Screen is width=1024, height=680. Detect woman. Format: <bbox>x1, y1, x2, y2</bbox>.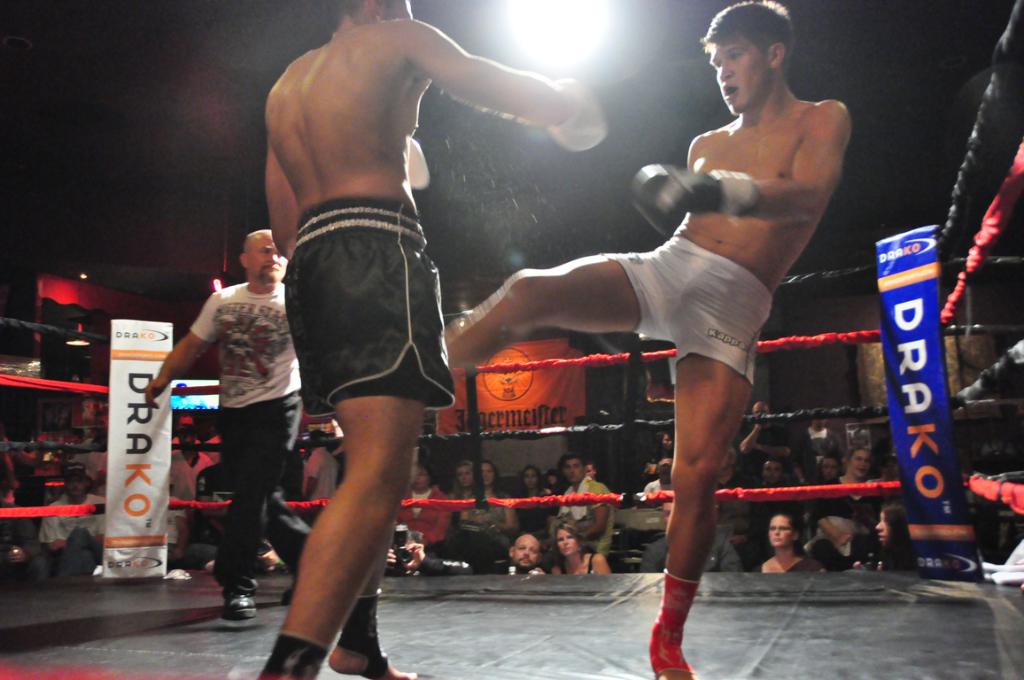
<bbox>753, 509, 827, 573</bbox>.
